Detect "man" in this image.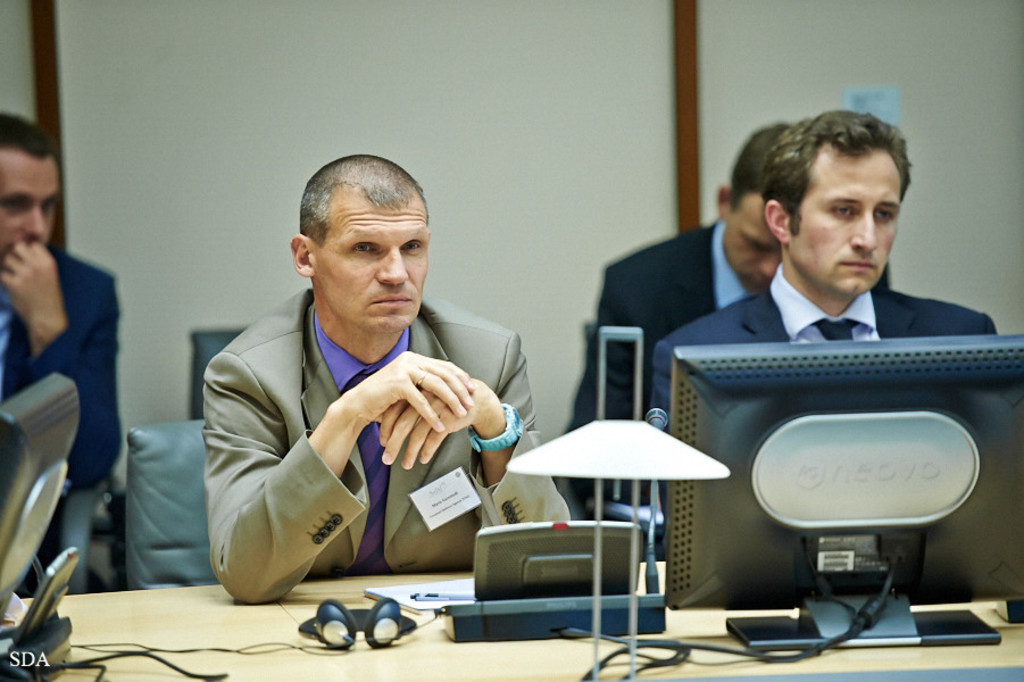
Detection: [563, 120, 804, 559].
